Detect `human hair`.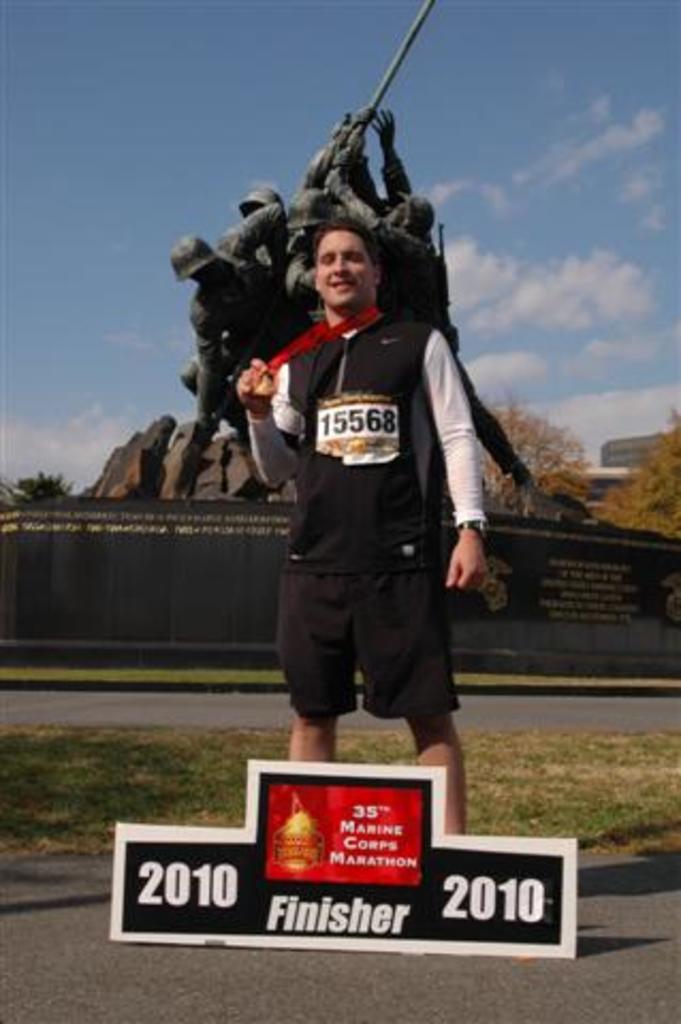
Detected at 312:211:378:254.
